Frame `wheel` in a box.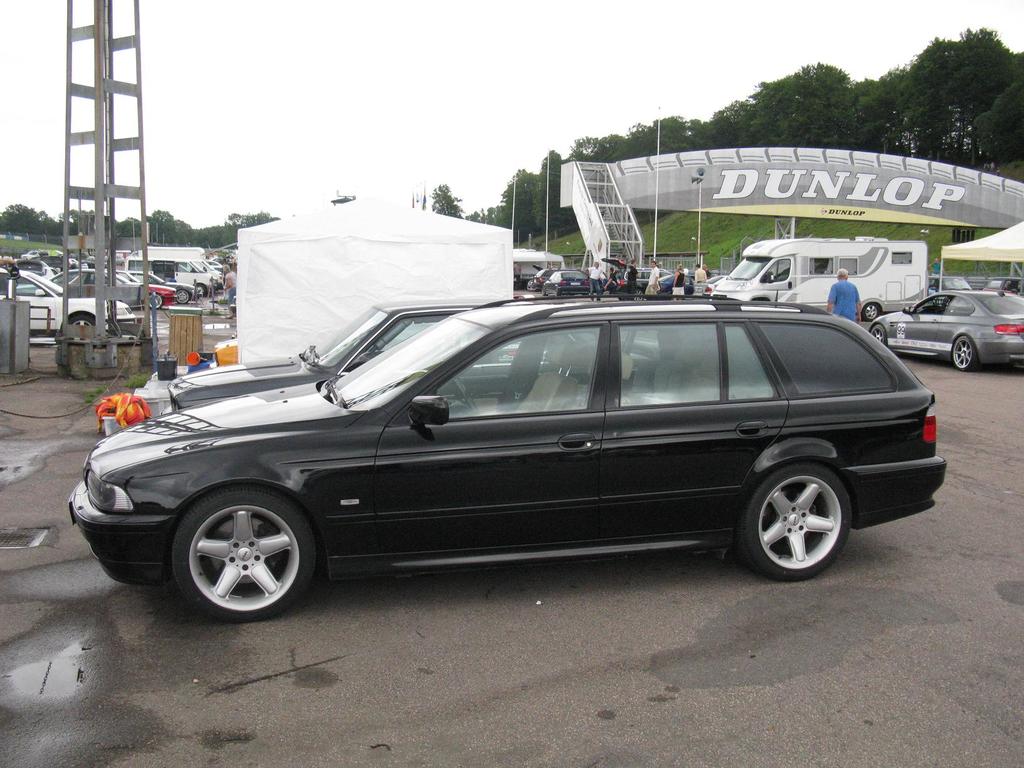
552, 285, 558, 298.
